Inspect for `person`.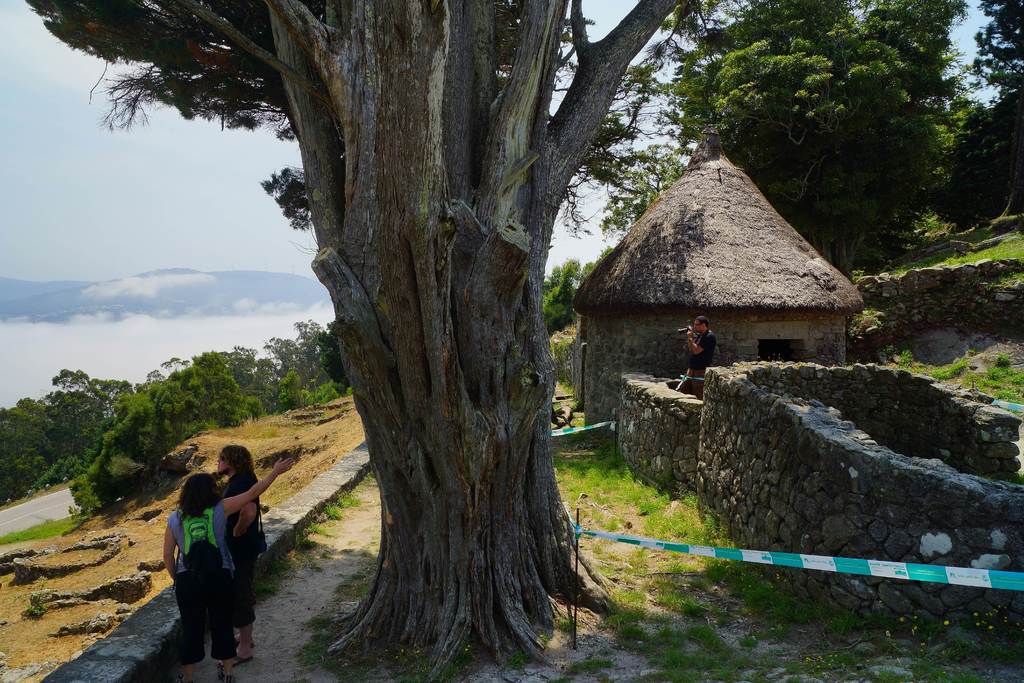
Inspection: bbox=[209, 441, 271, 670].
